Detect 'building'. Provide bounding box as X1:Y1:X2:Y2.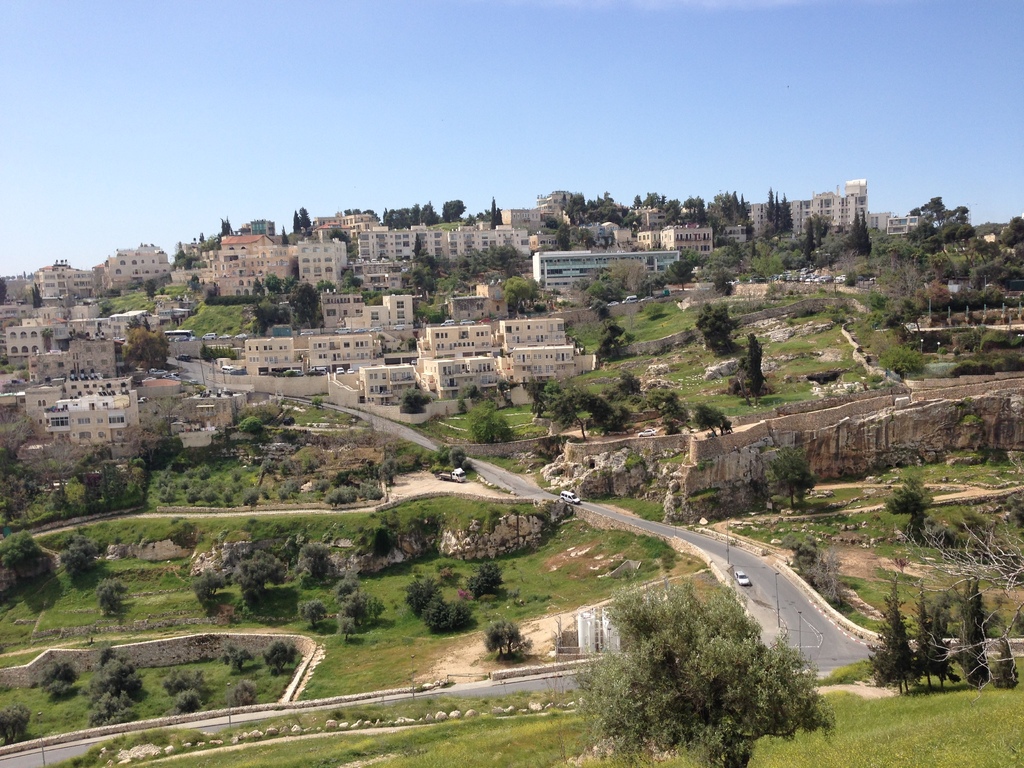
537:254:678:288.
